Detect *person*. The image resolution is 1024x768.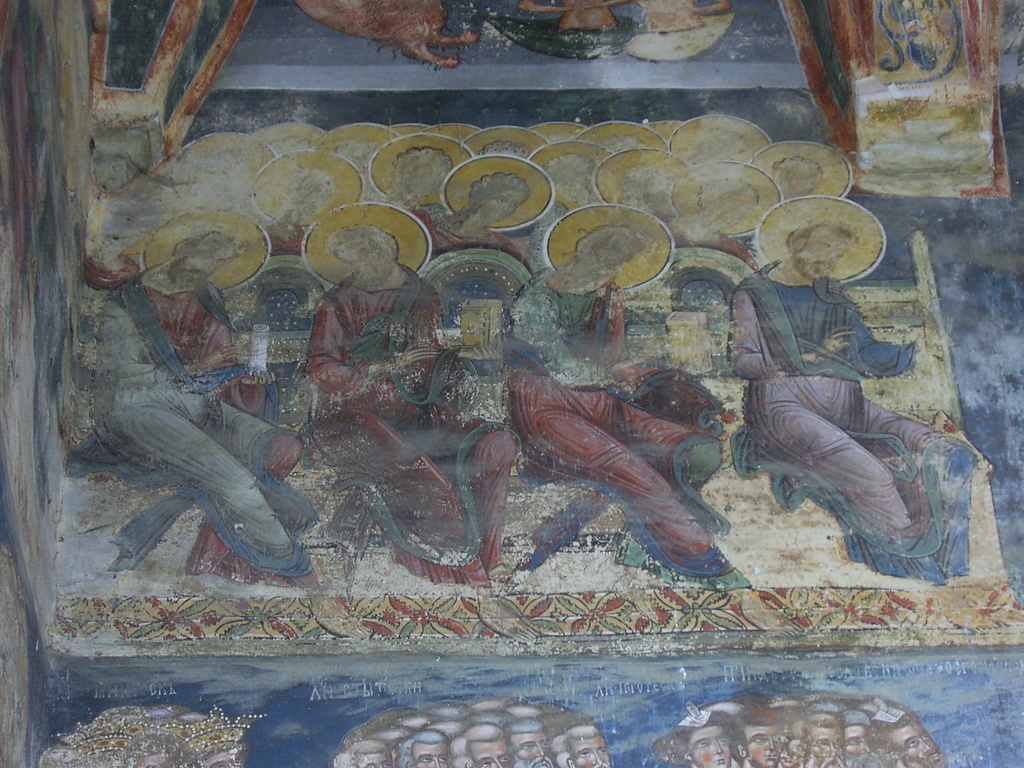
(86, 226, 304, 600).
